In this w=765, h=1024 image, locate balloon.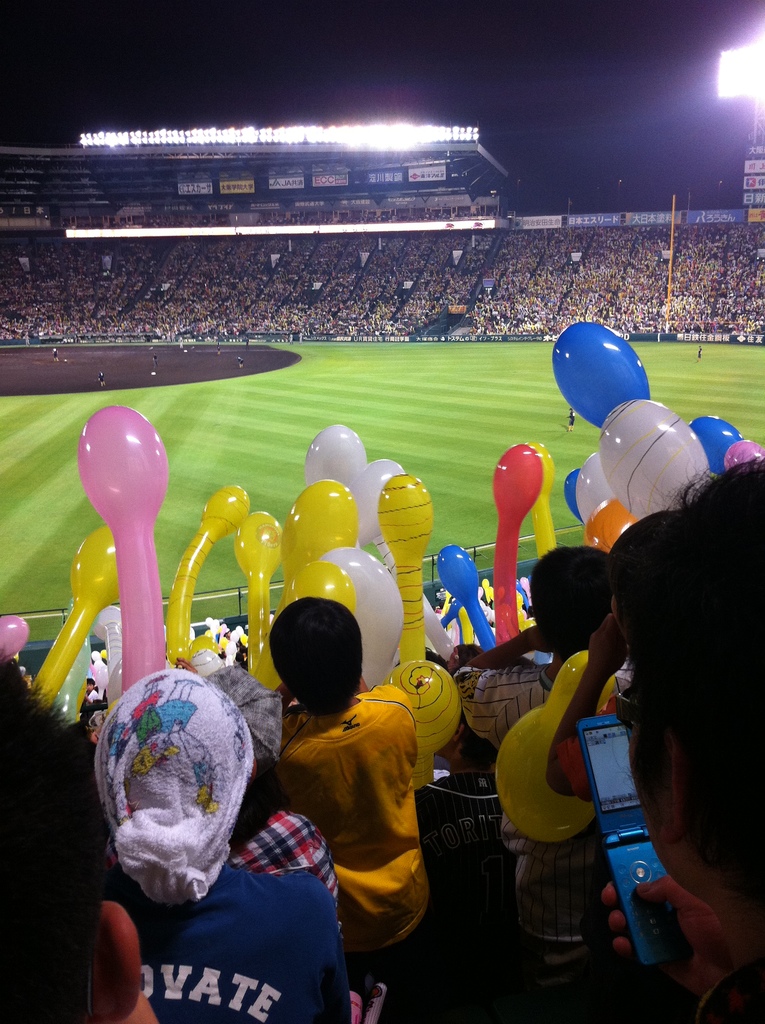
Bounding box: select_region(380, 659, 460, 792).
